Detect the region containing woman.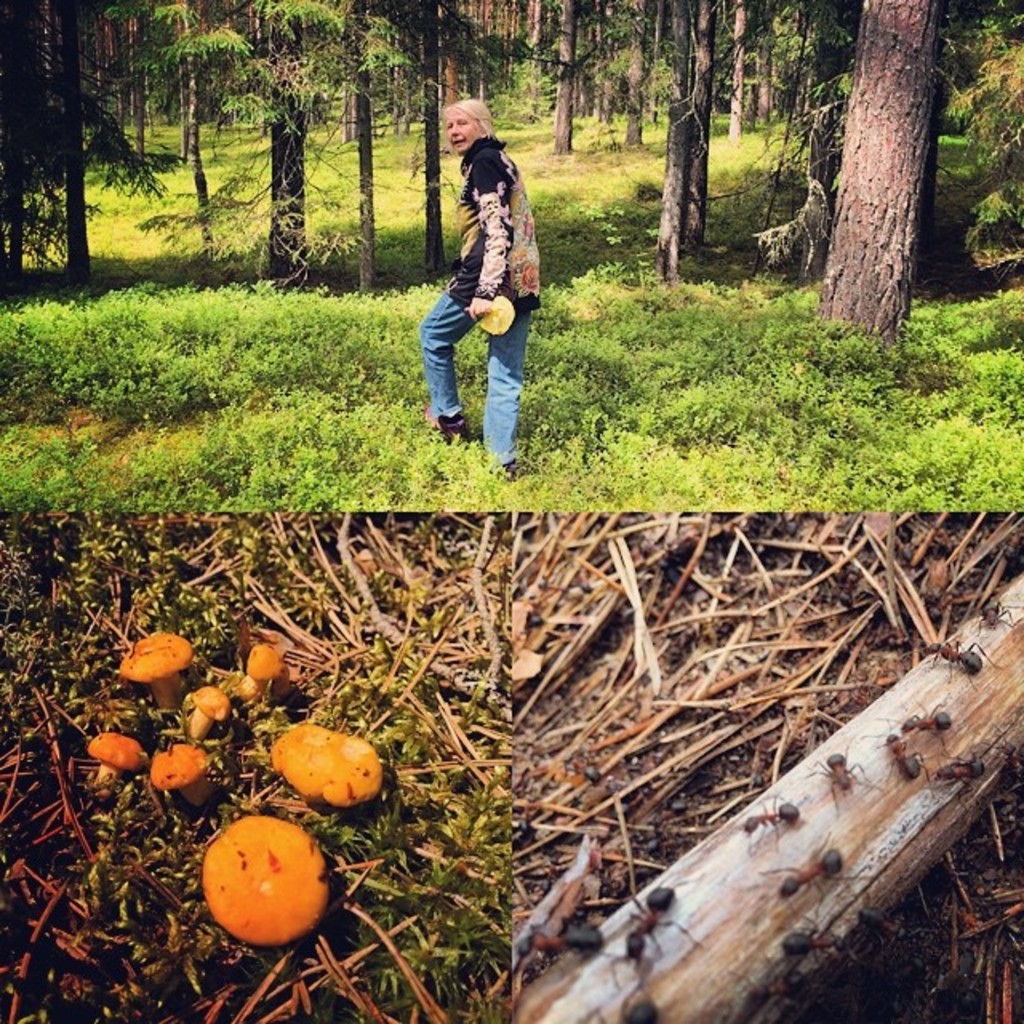
BBox(413, 101, 547, 467).
